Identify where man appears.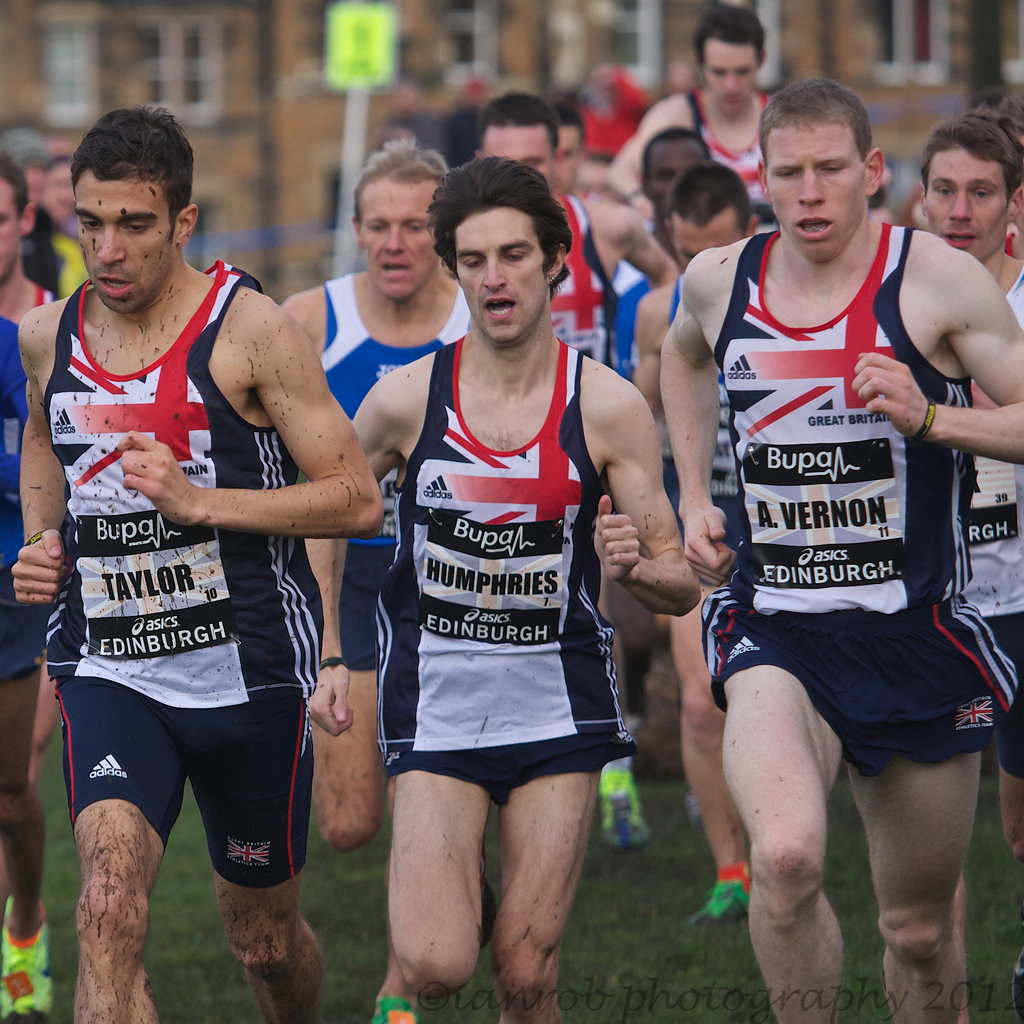
Appears at 920:118:1023:1023.
